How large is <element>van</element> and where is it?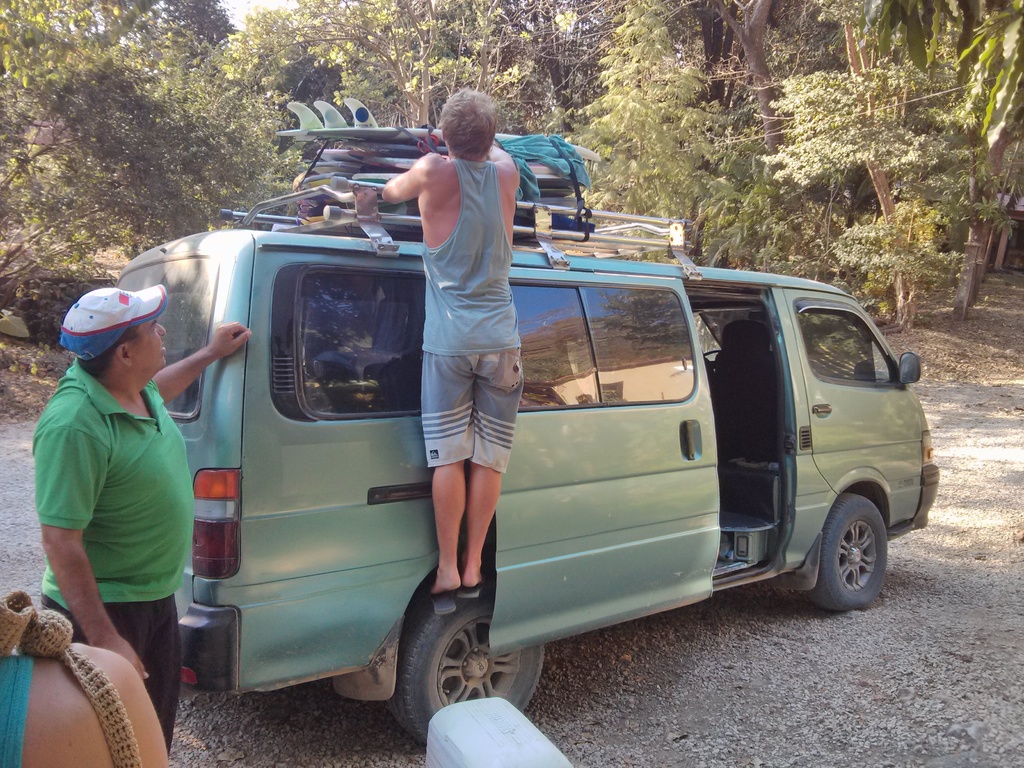
Bounding box: x1=102, y1=214, x2=937, y2=746.
